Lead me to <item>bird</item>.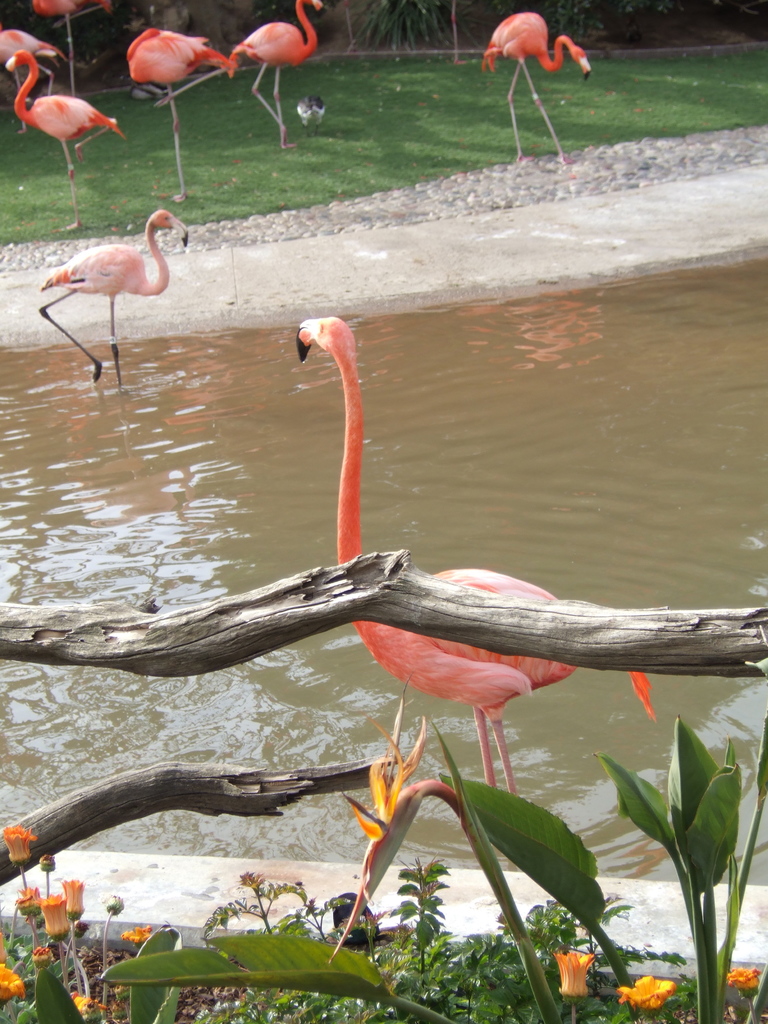
Lead to 292, 312, 654, 870.
